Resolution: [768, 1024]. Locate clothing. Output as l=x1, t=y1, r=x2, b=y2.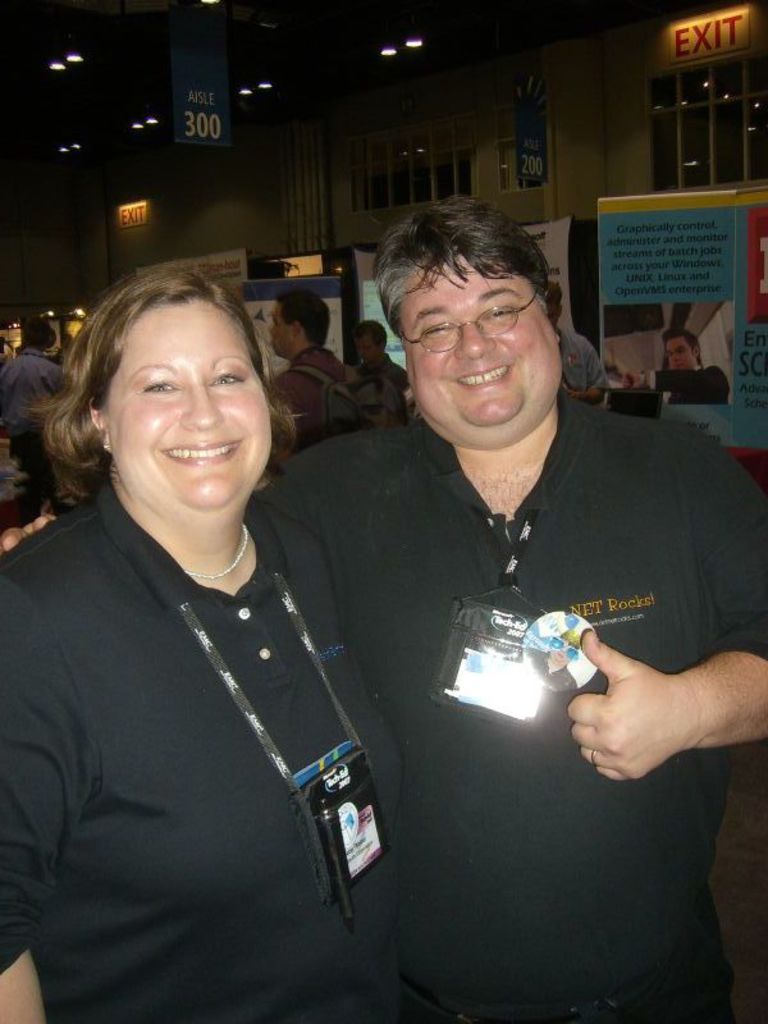
l=563, t=335, r=608, b=389.
